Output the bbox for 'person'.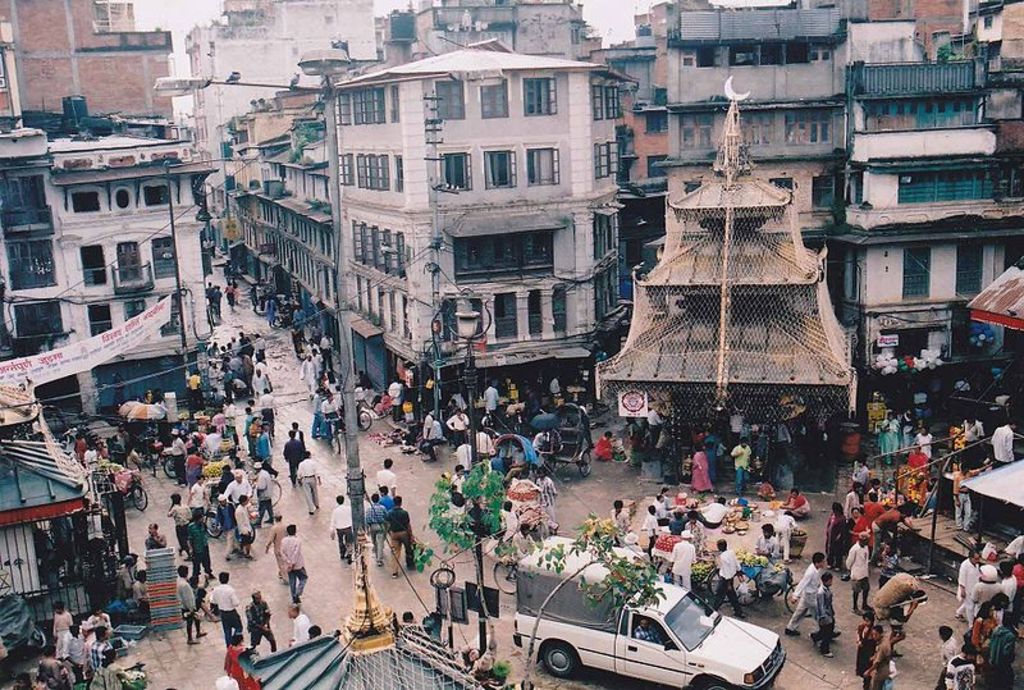
left=385, top=499, right=413, bottom=579.
